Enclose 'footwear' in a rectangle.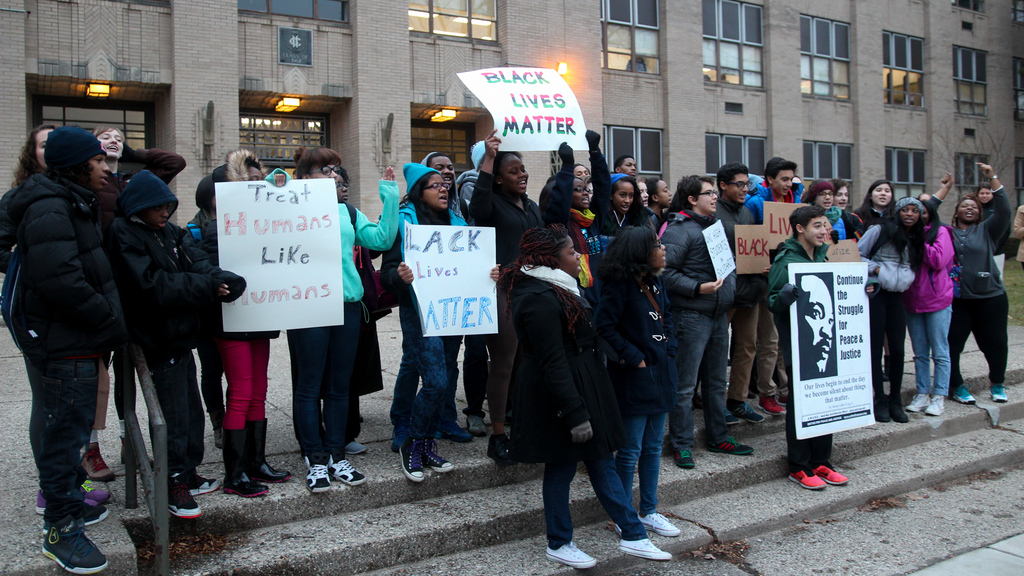
876:395:888:419.
